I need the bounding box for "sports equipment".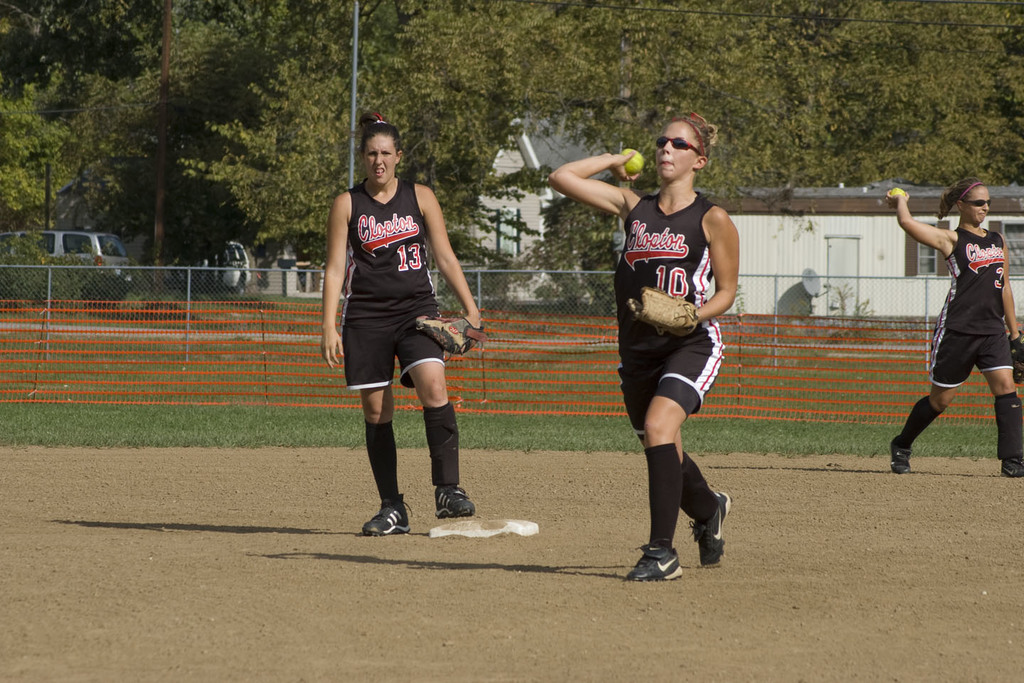
Here it is: 890 185 905 196.
